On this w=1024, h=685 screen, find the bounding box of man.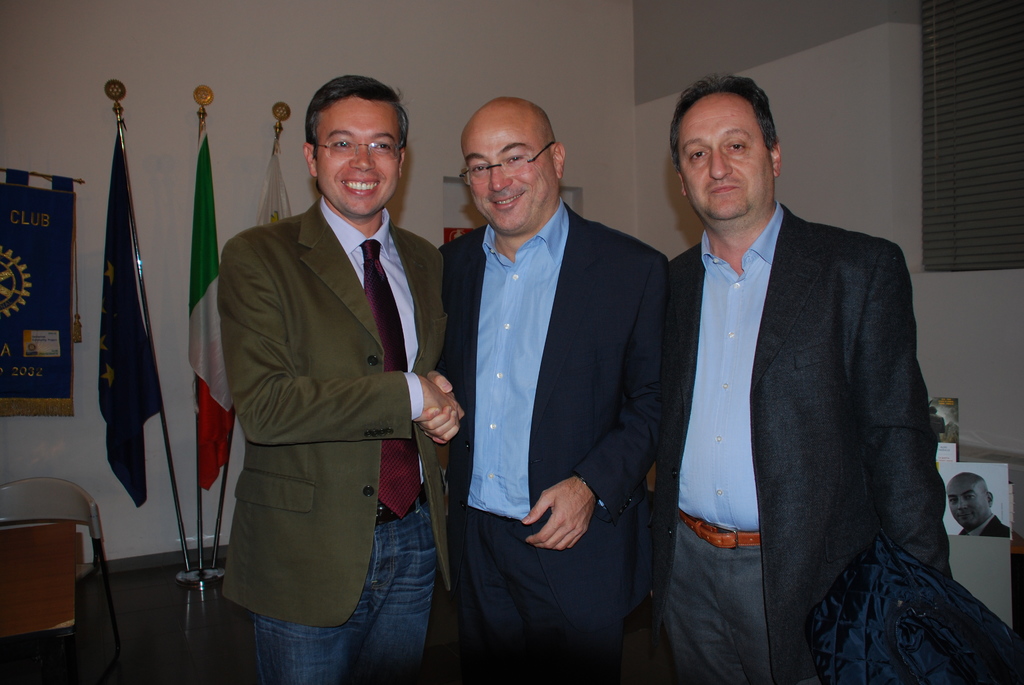
Bounding box: (448,102,674,684).
